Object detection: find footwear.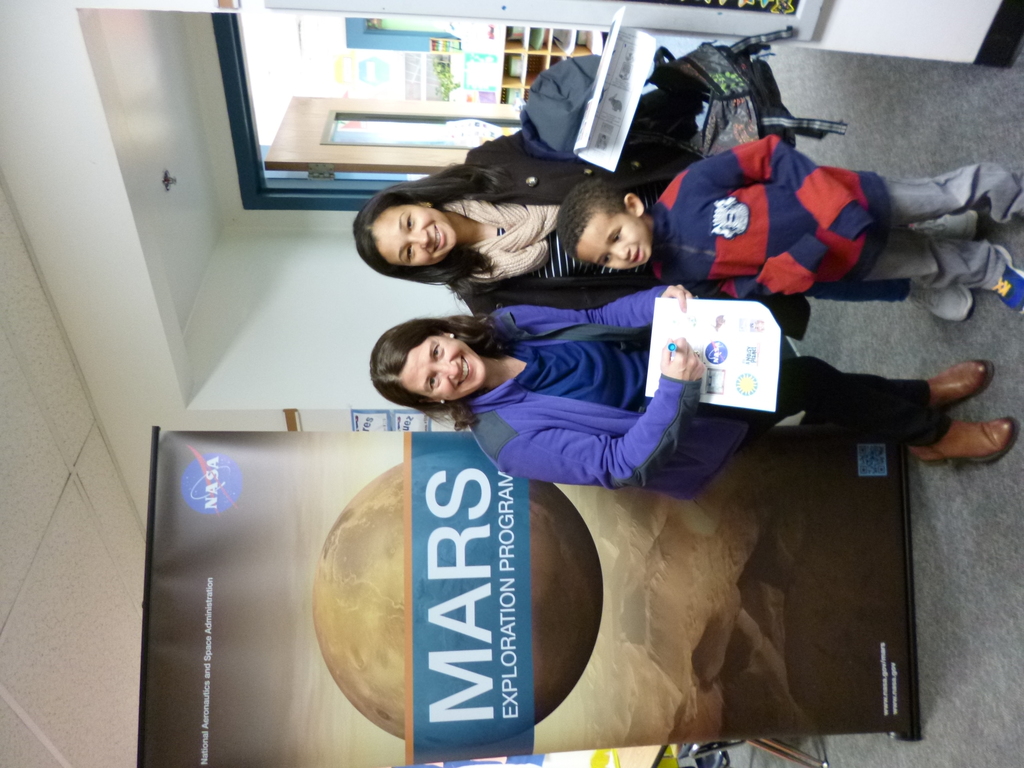
box(927, 359, 993, 412).
